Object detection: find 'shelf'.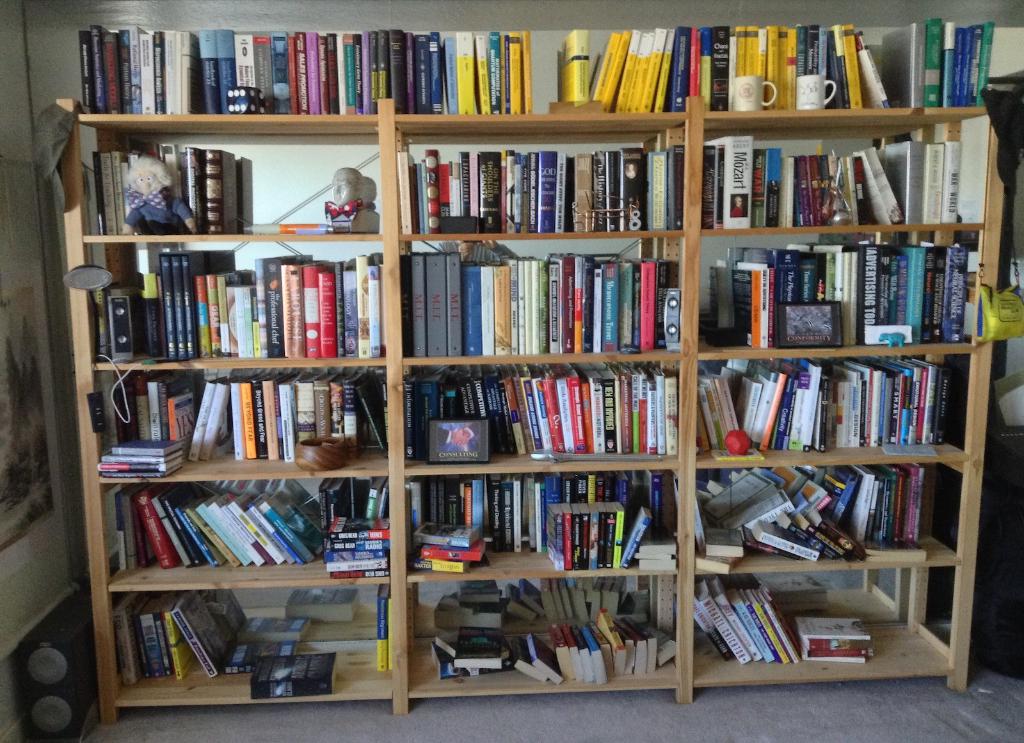
(x1=73, y1=26, x2=1023, y2=703).
